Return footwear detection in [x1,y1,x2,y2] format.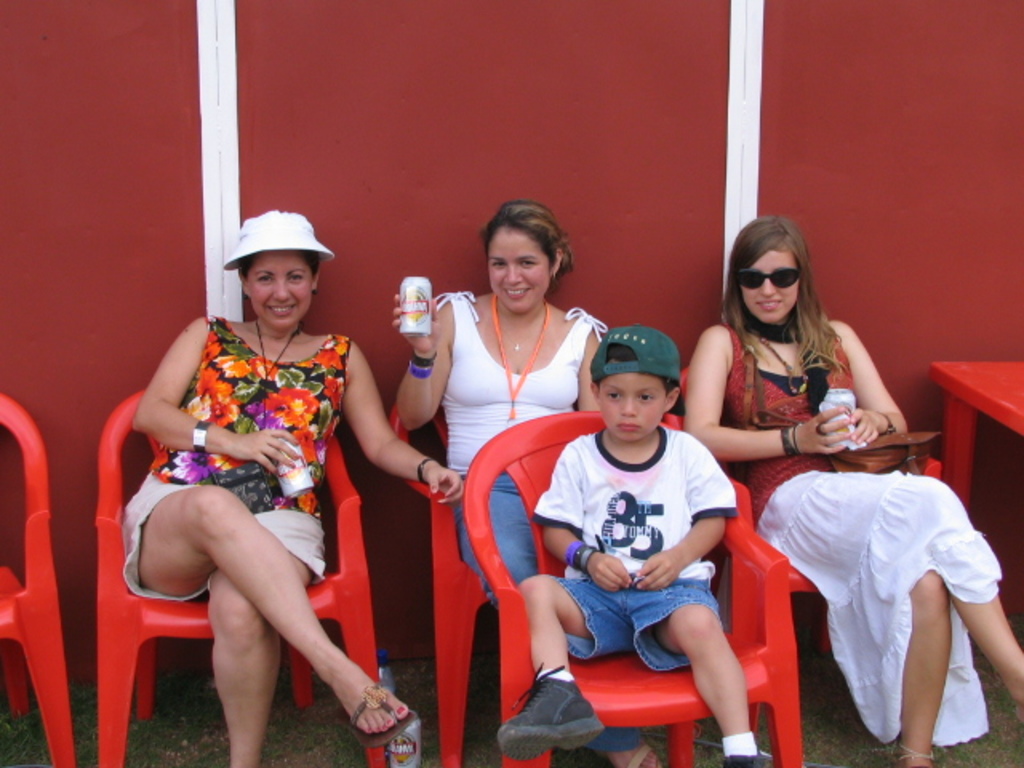
[514,669,598,752].
